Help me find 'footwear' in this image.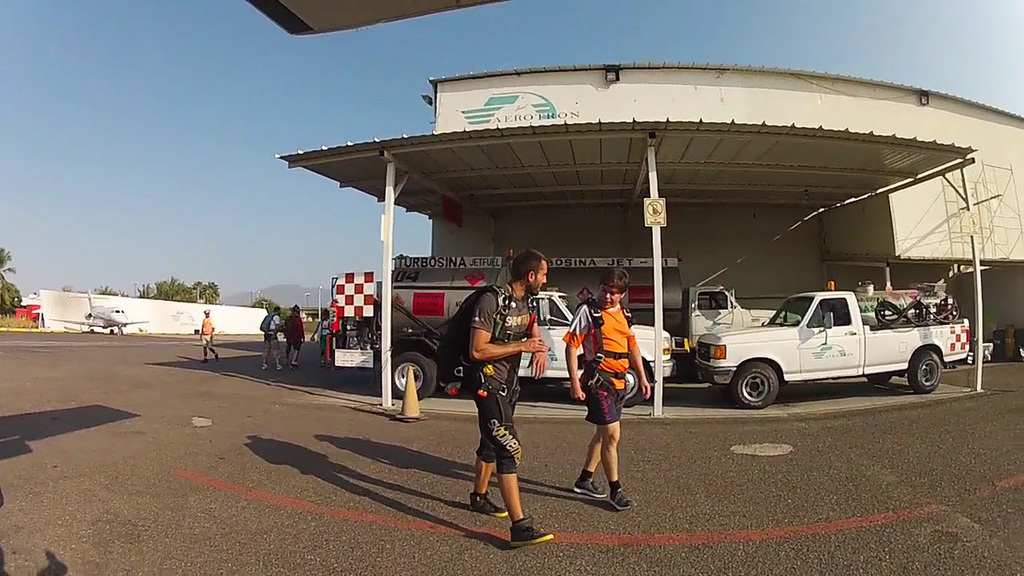
Found it: [x1=262, y1=362, x2=269, y2=370].
